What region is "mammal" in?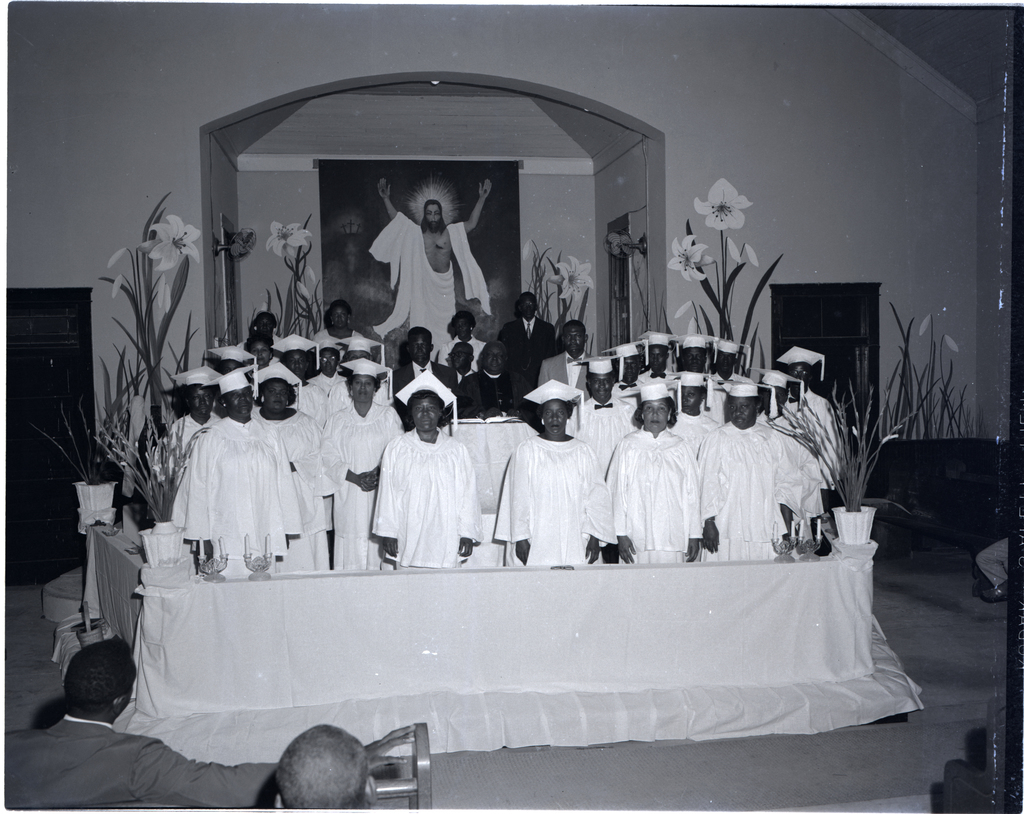
{"left": 368, "top": 172, "right": 493, "bottom": 362}.
